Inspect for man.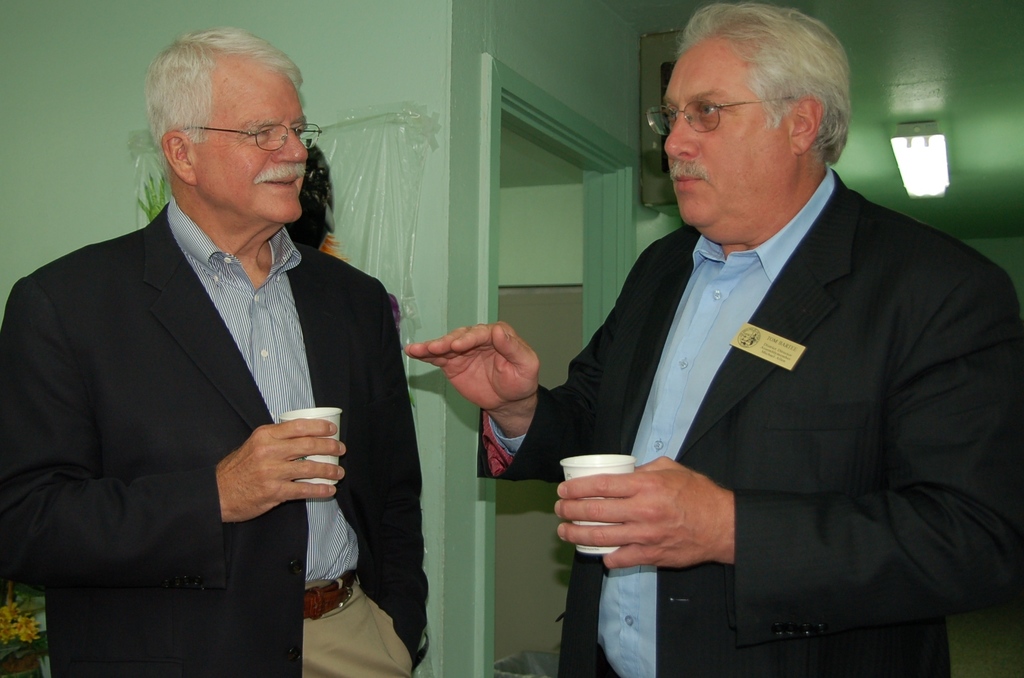
Inspection: left=22, top=38, right=434, bottom=662.
